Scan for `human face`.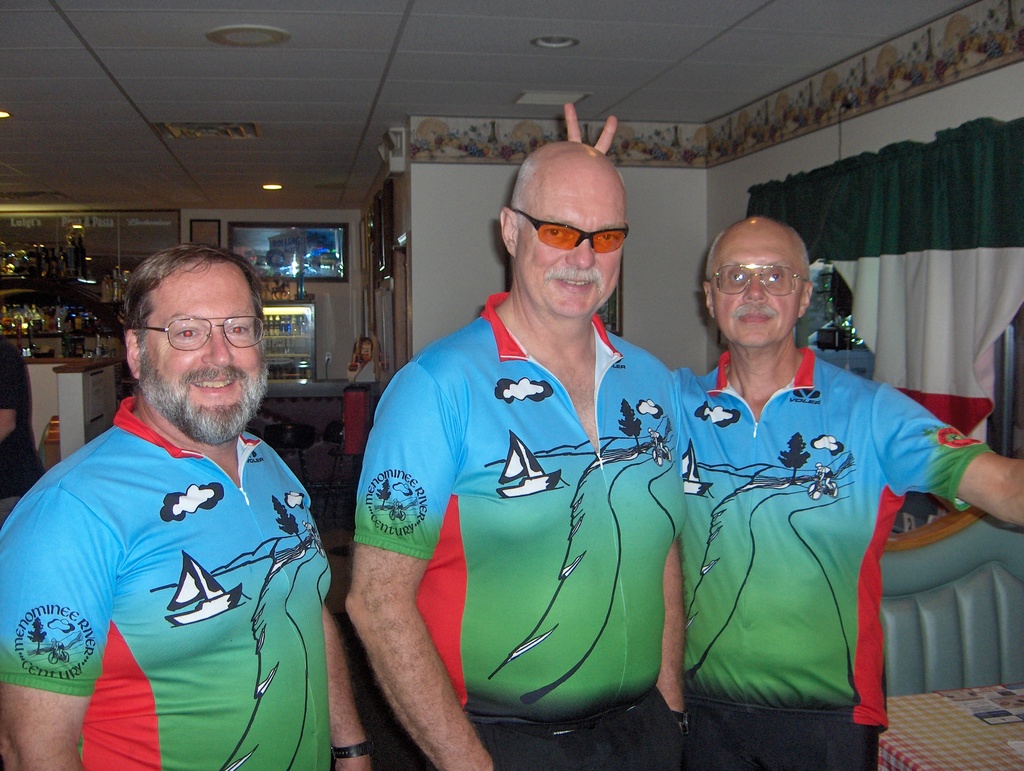
Scan result: crop(719, 229, 795, 350).
